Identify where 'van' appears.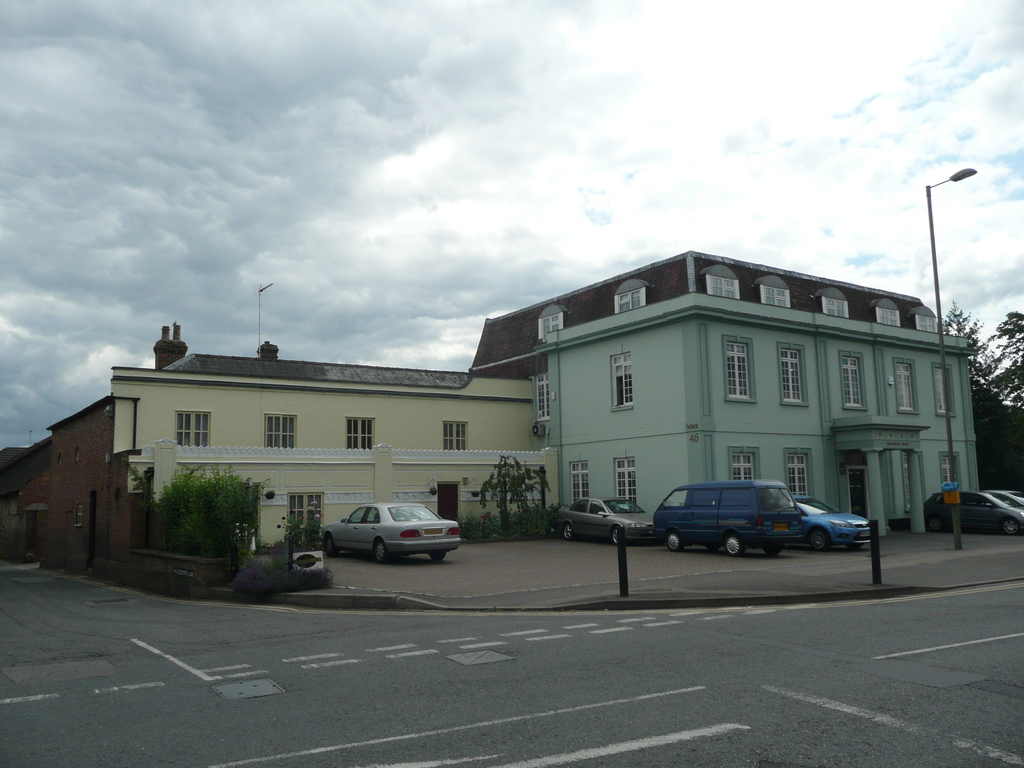
Appears at <region>649, 475, 806, 558</region>.
